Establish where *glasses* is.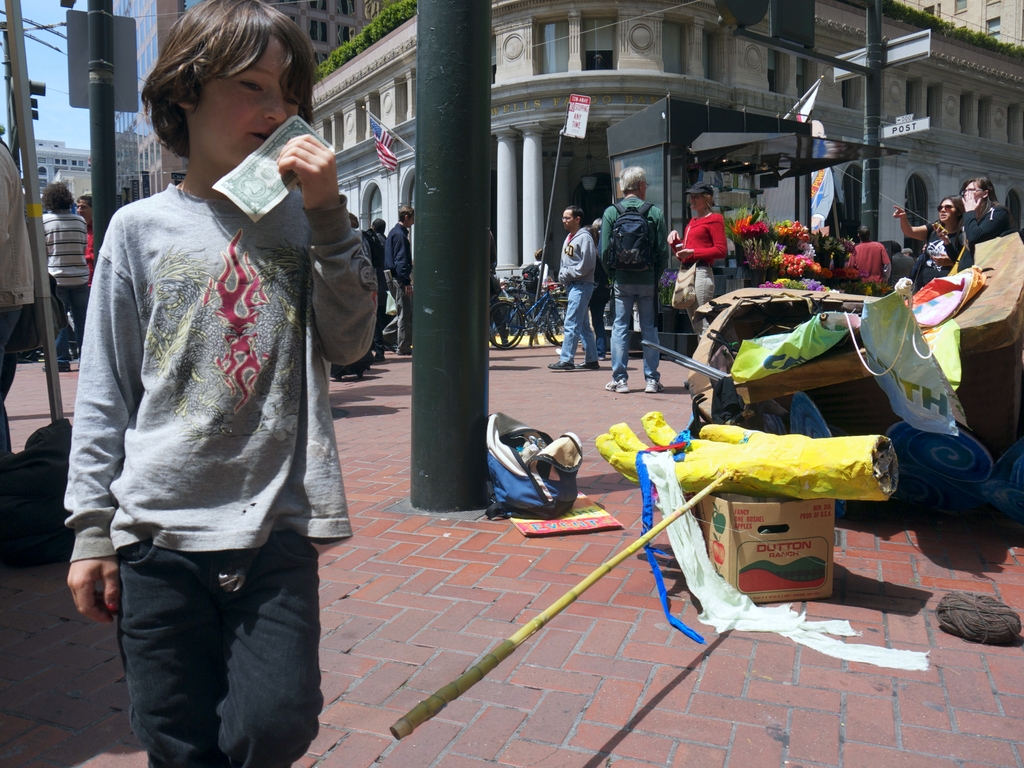
Established at region(641, 182, 651, 188).
